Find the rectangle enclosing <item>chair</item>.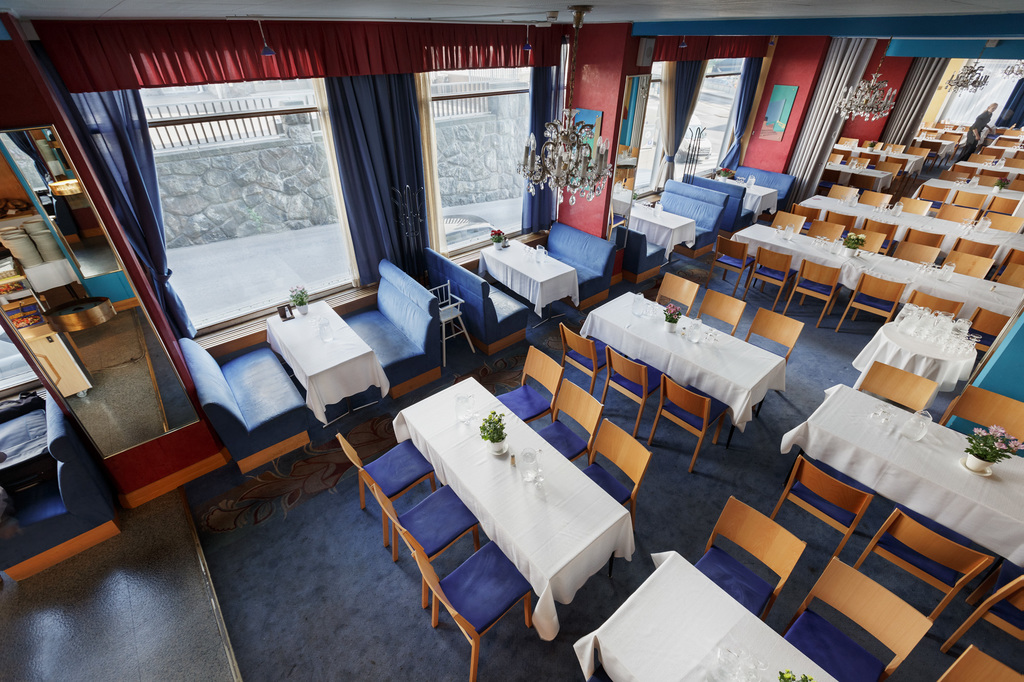
(910, 144, 930, 178).
